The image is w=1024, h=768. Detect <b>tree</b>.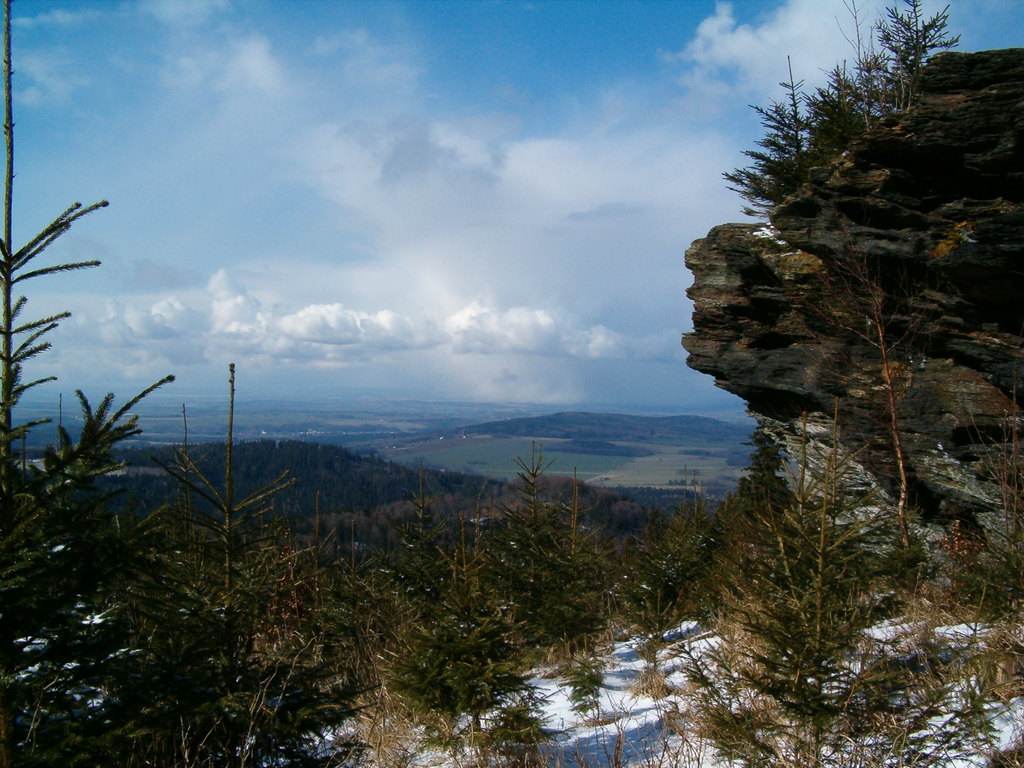
Detection: (7,0,116,767).
